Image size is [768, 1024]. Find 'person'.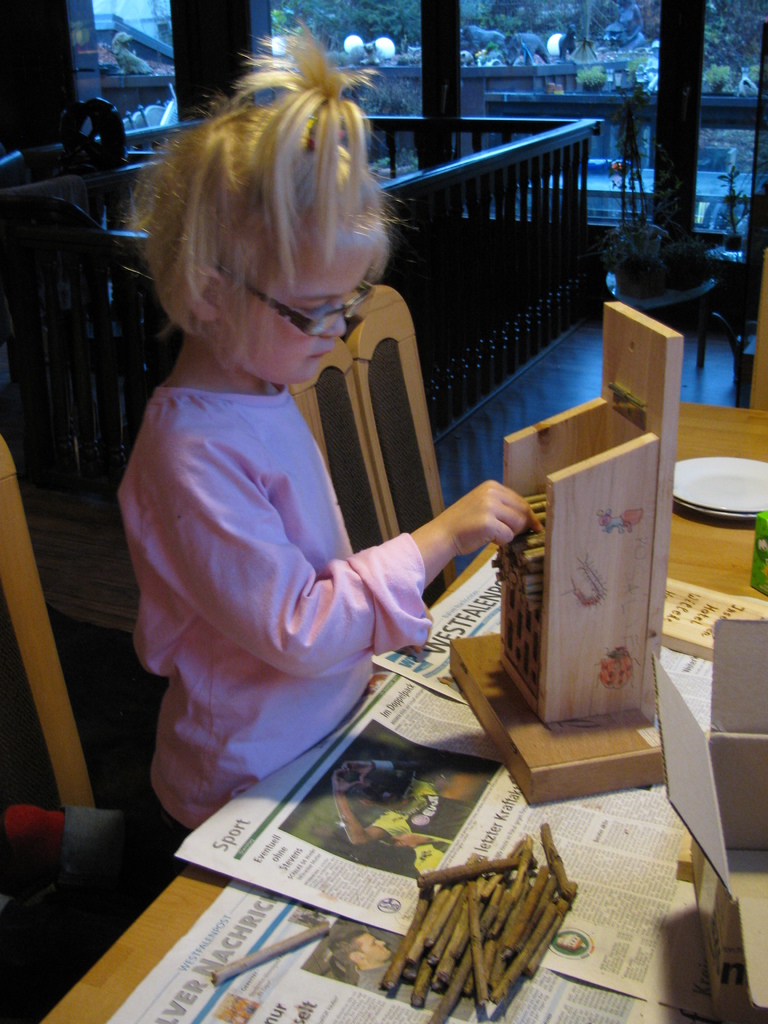
[118,28,533,846].
